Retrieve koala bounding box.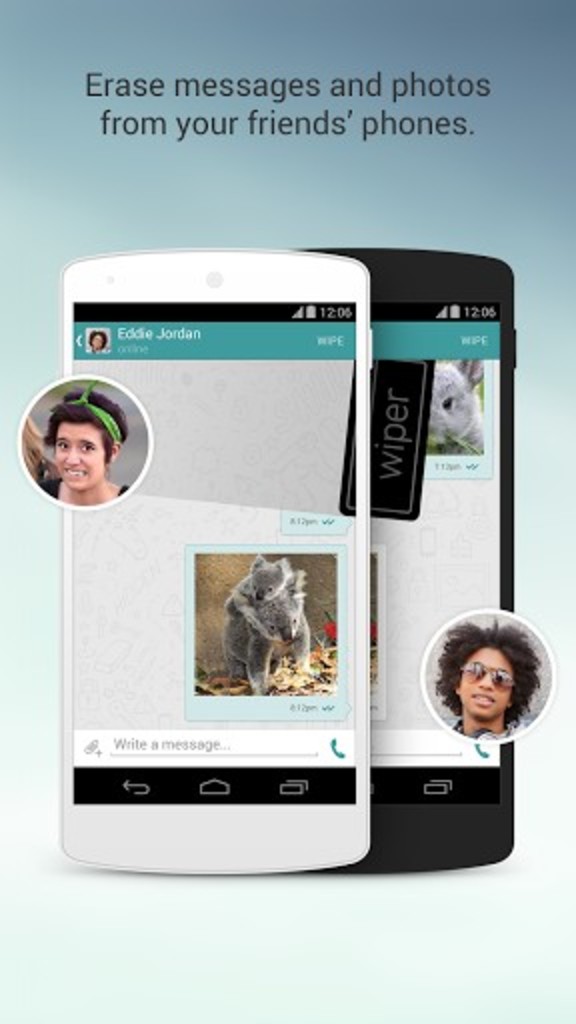
Bounding box: region(242, 588, 314, 696).
